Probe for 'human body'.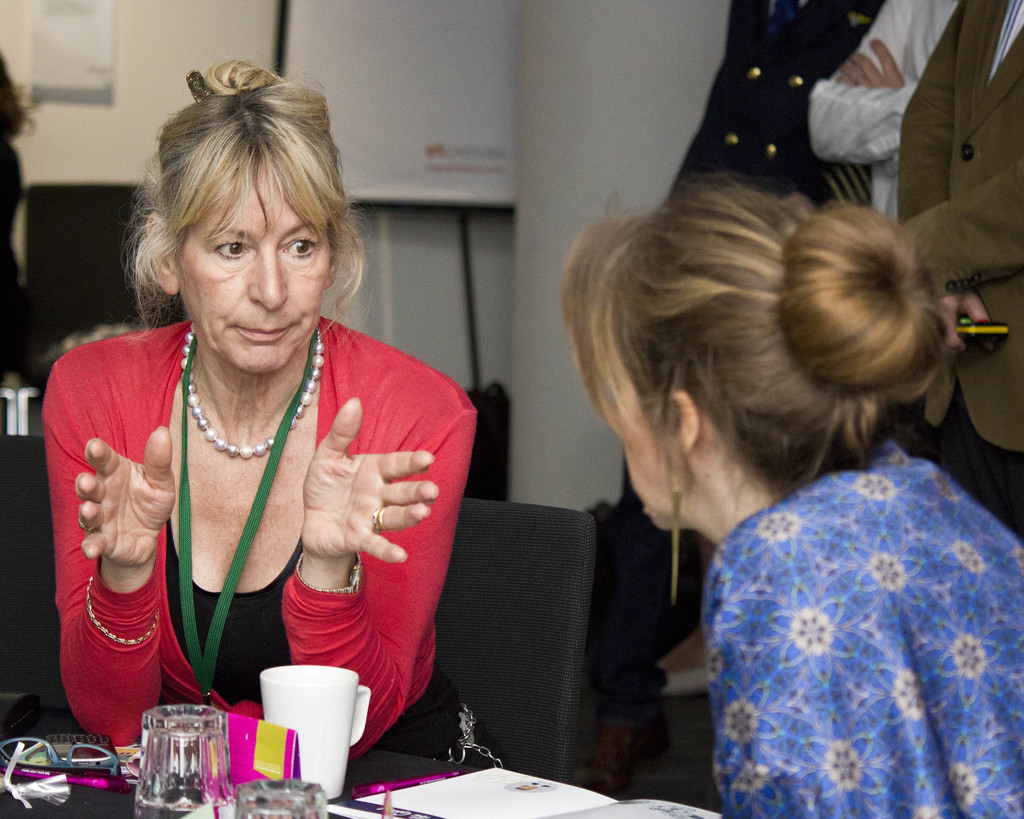
Probe result: 808 0 948 216.
